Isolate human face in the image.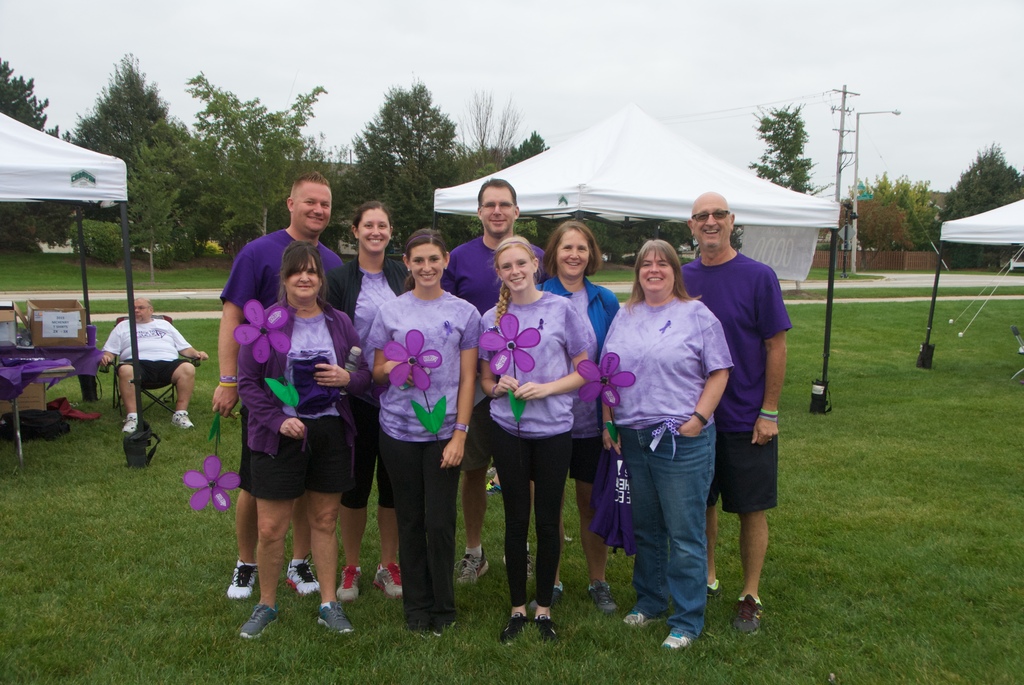
Isolated region: Rect(290, 182, 332, 235).
